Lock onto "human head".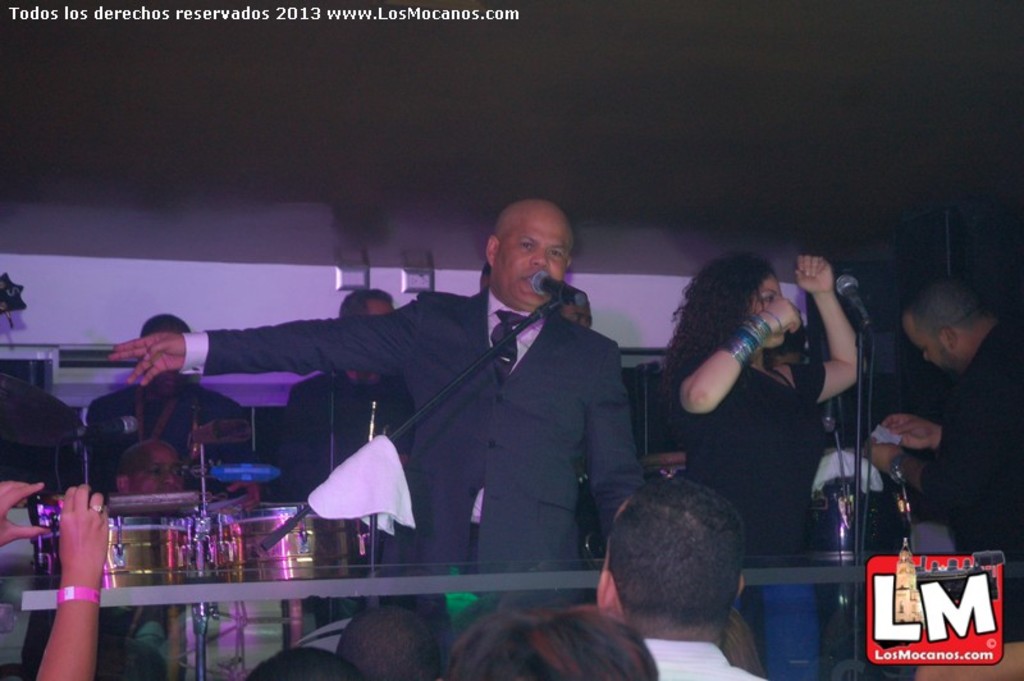
Locked: <box>339,287,393,378</box>.
